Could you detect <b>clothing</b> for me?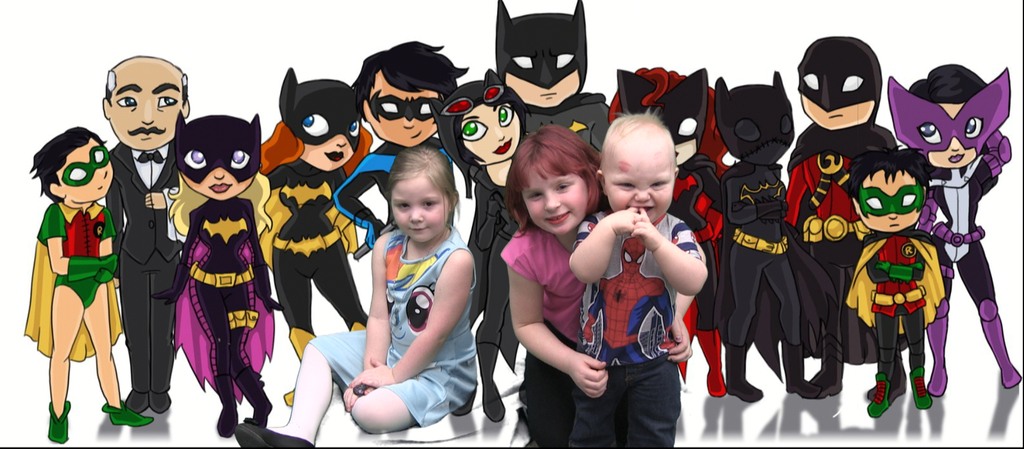
Detection result: pyautogui.locateOnScreen(308, 218, 483, 425).
